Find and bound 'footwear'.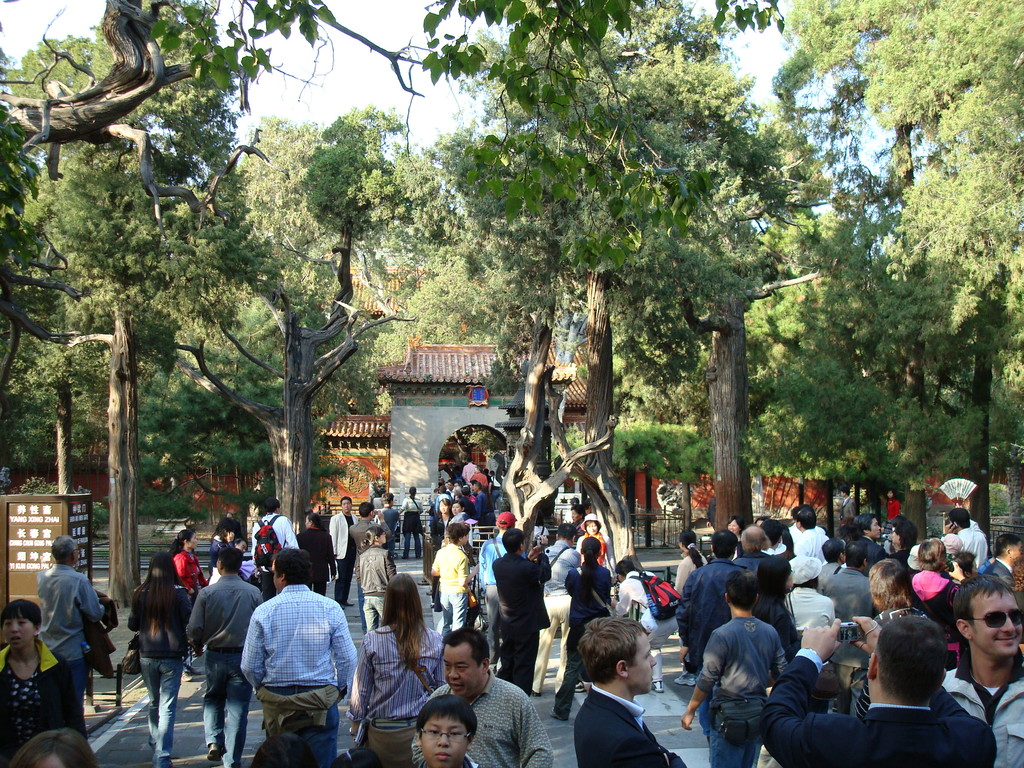
Bound: x1=203, y1=737, x2=218, y2=767.
